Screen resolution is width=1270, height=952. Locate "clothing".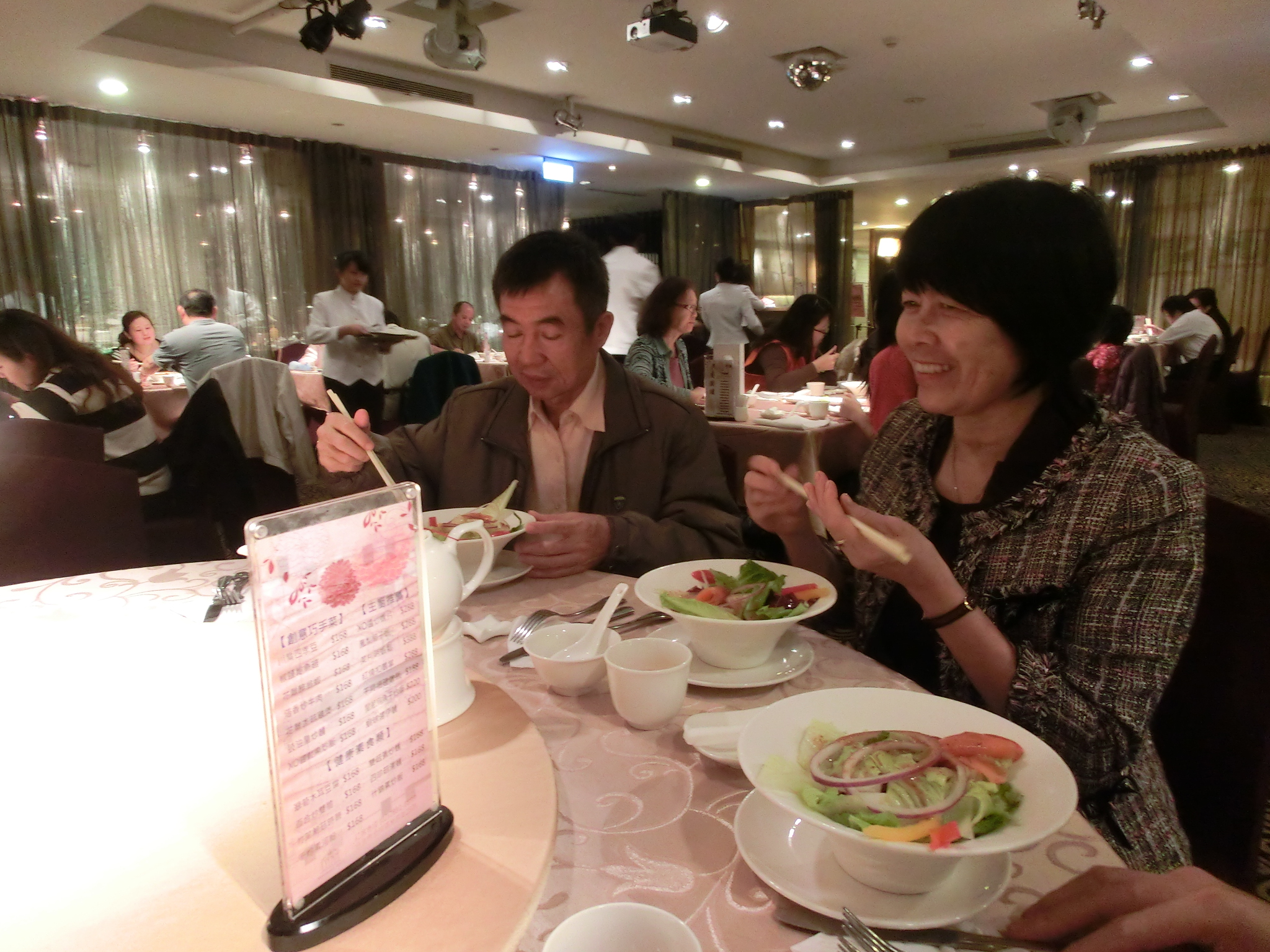
677,214,699,241.
